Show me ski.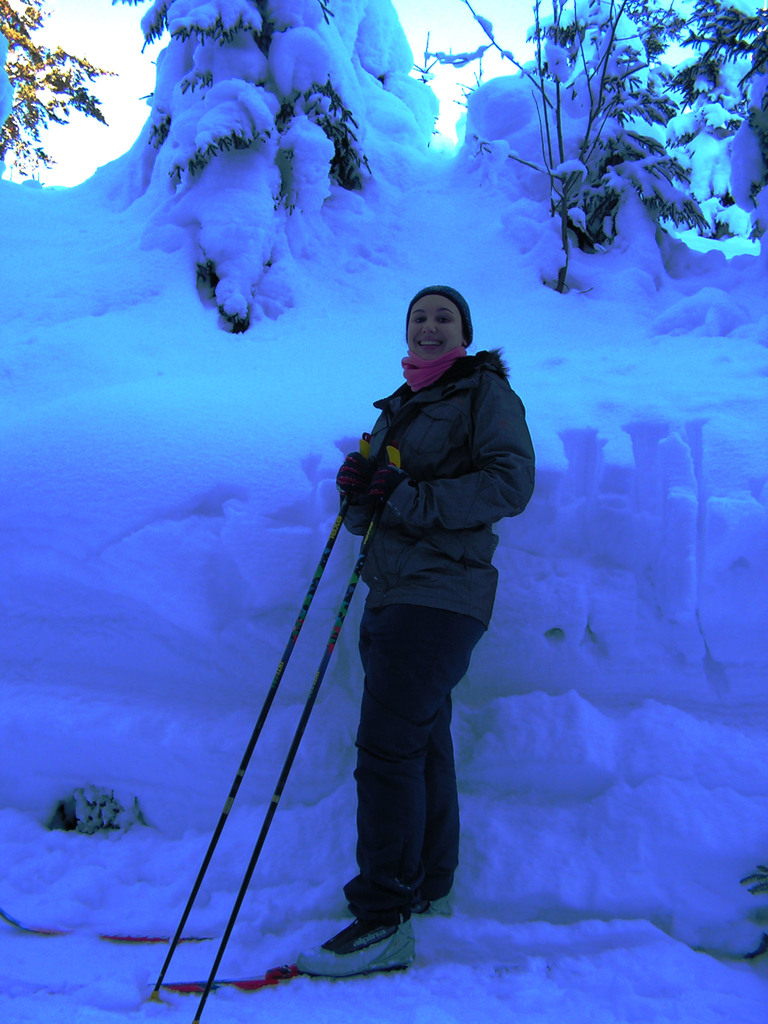
ski is here: 0/904/239/935.
